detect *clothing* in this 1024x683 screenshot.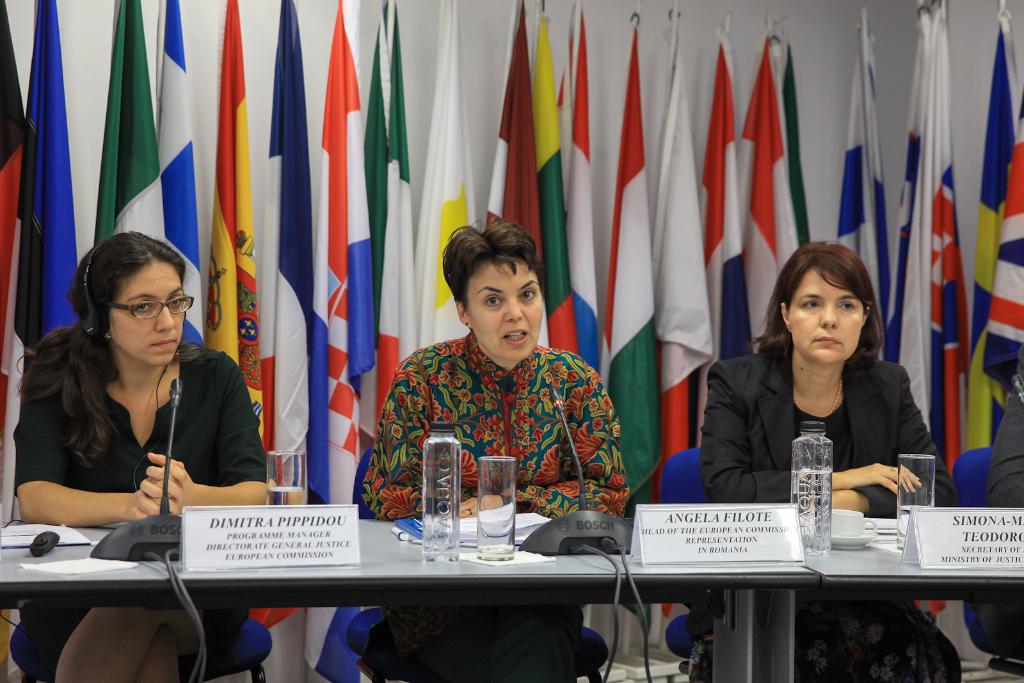
Detection: crop(705, 333, 954, 680).
